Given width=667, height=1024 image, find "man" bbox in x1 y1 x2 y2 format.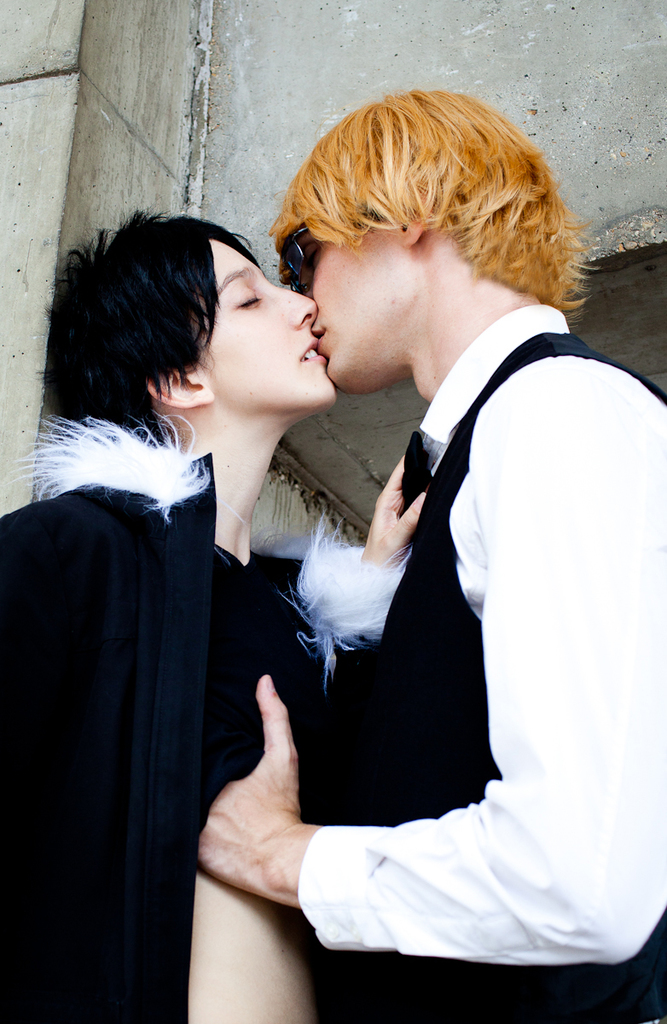
189 101 641 995.
